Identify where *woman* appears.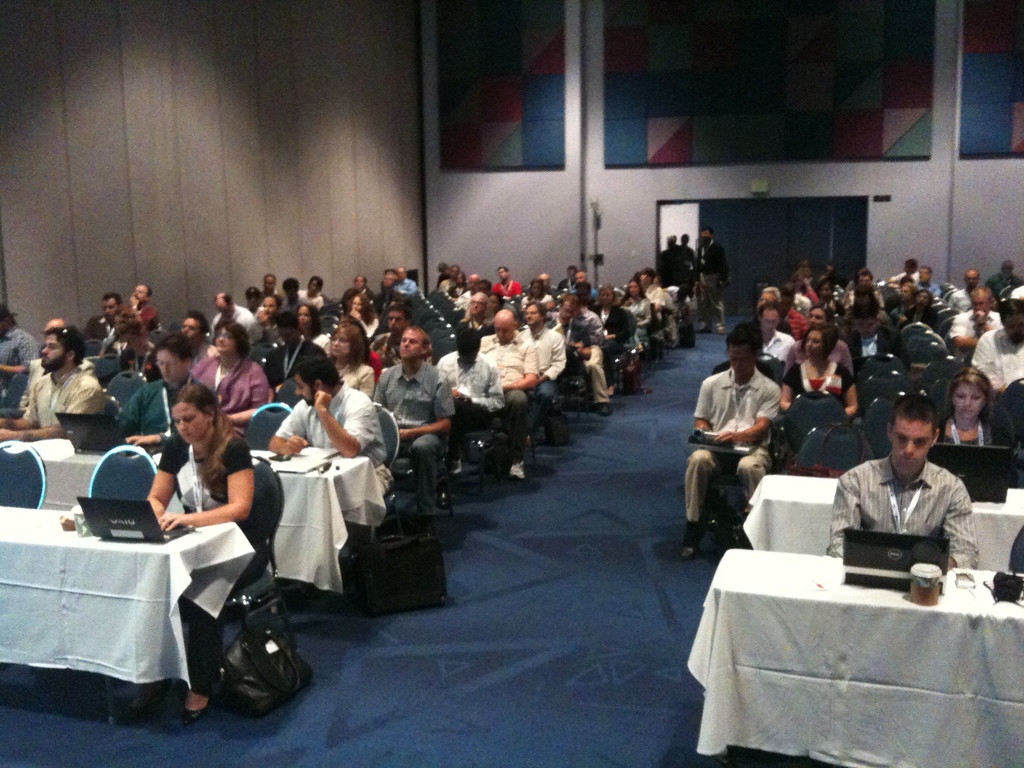
Appears at bbox(292, 304, 329, 352).
